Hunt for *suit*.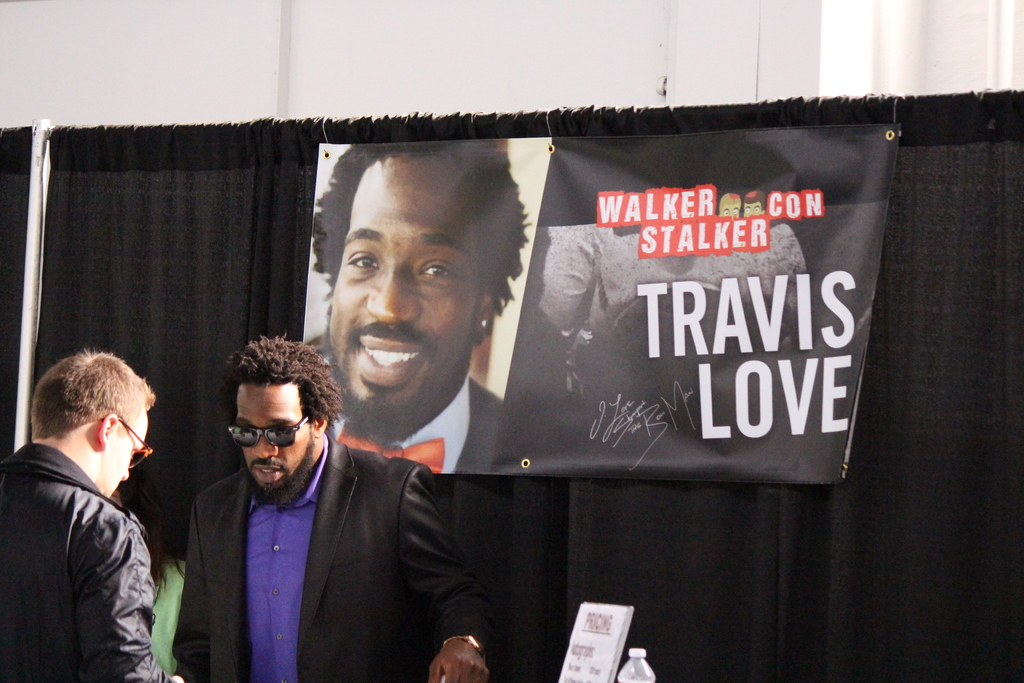
Hunted down at bbox(329, 374, 502, 471).
